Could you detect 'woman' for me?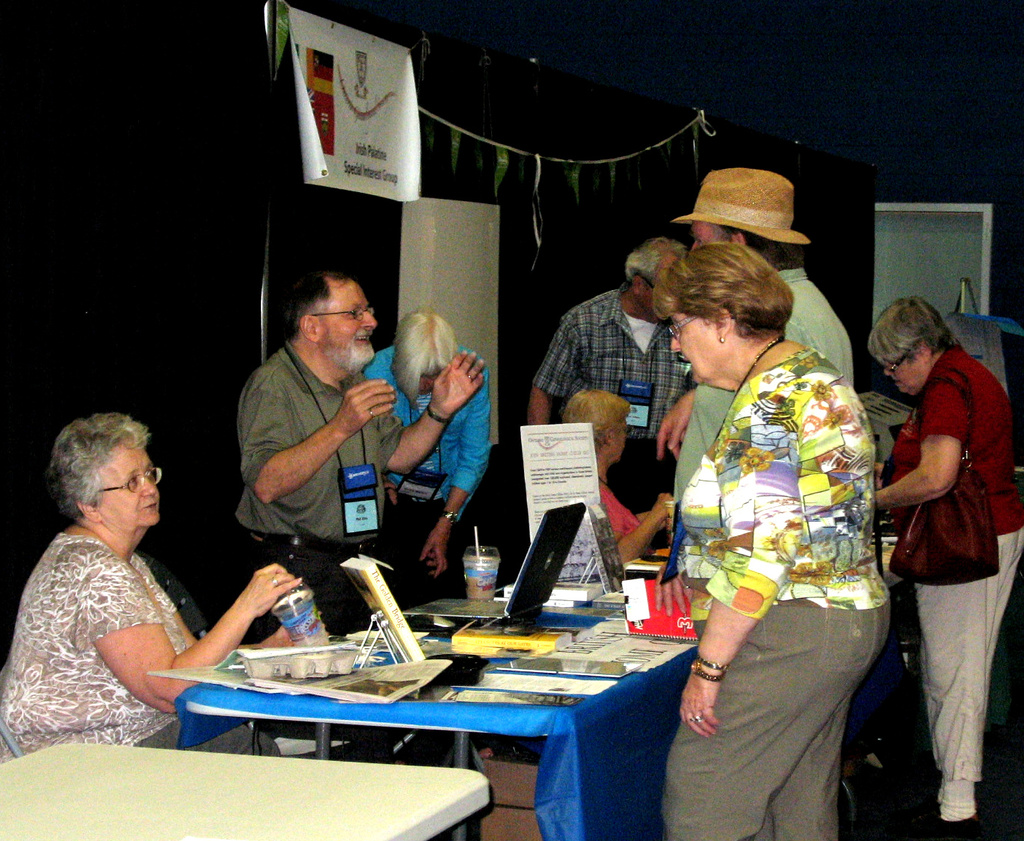
Detection result: x1=866 y1=300 x2=1023 y2=825.
